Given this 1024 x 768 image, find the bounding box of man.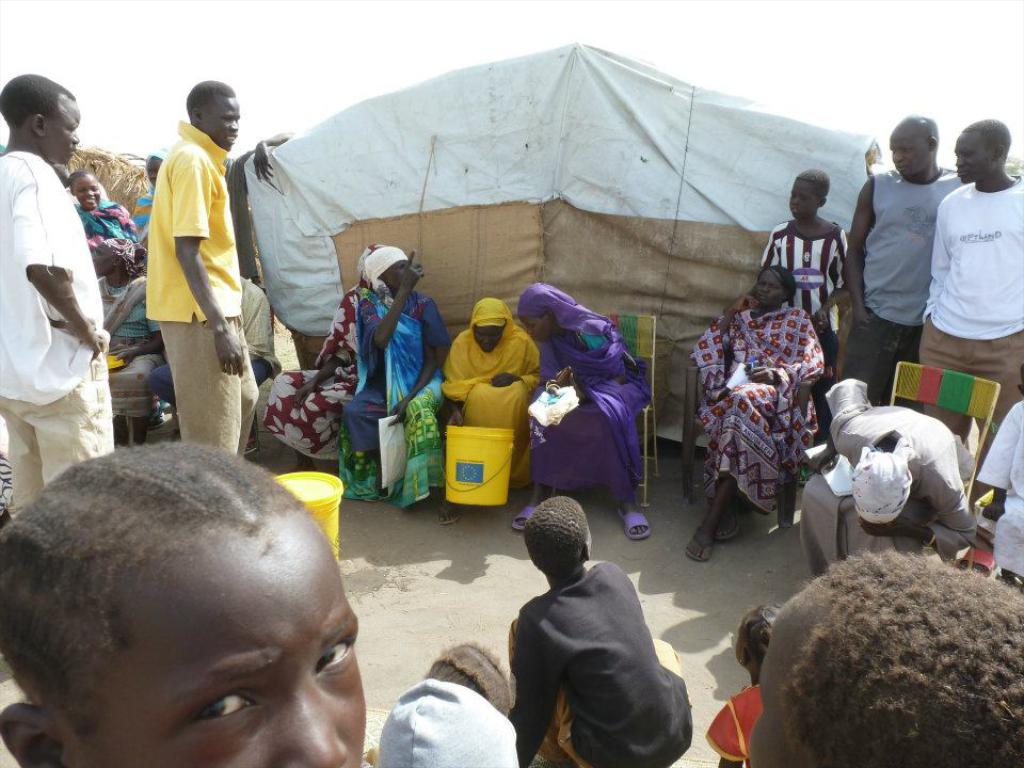
0, 91, 115, 524.
